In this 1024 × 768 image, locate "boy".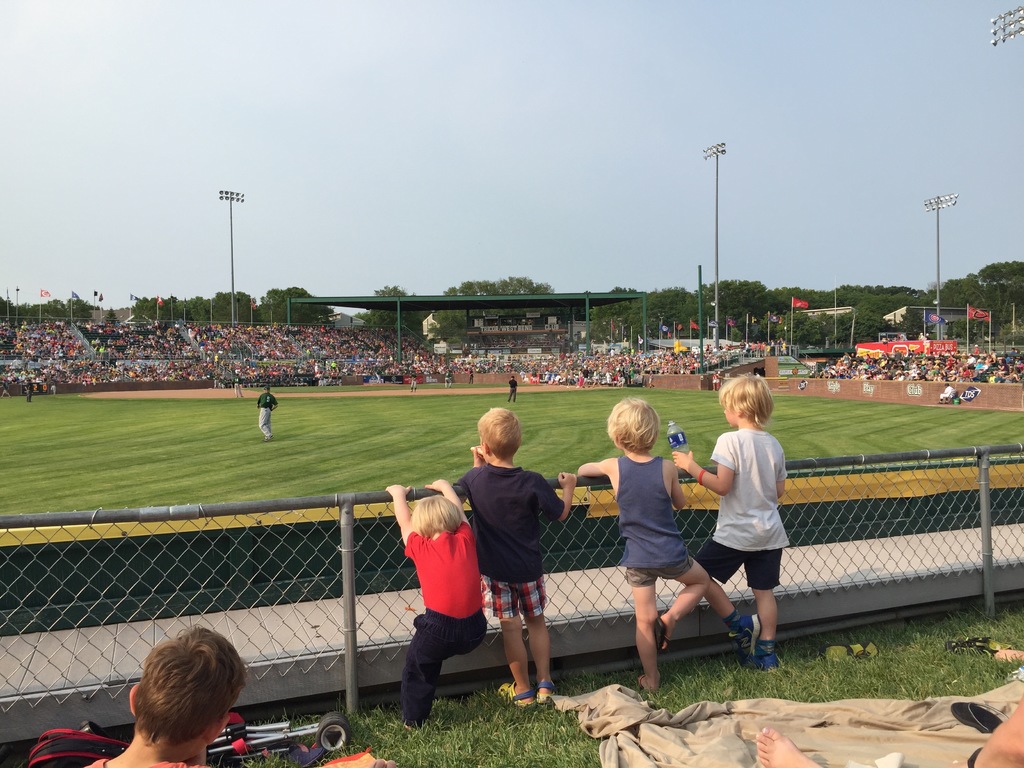
Bounding box: BBox(575, 396, 716, 696).
